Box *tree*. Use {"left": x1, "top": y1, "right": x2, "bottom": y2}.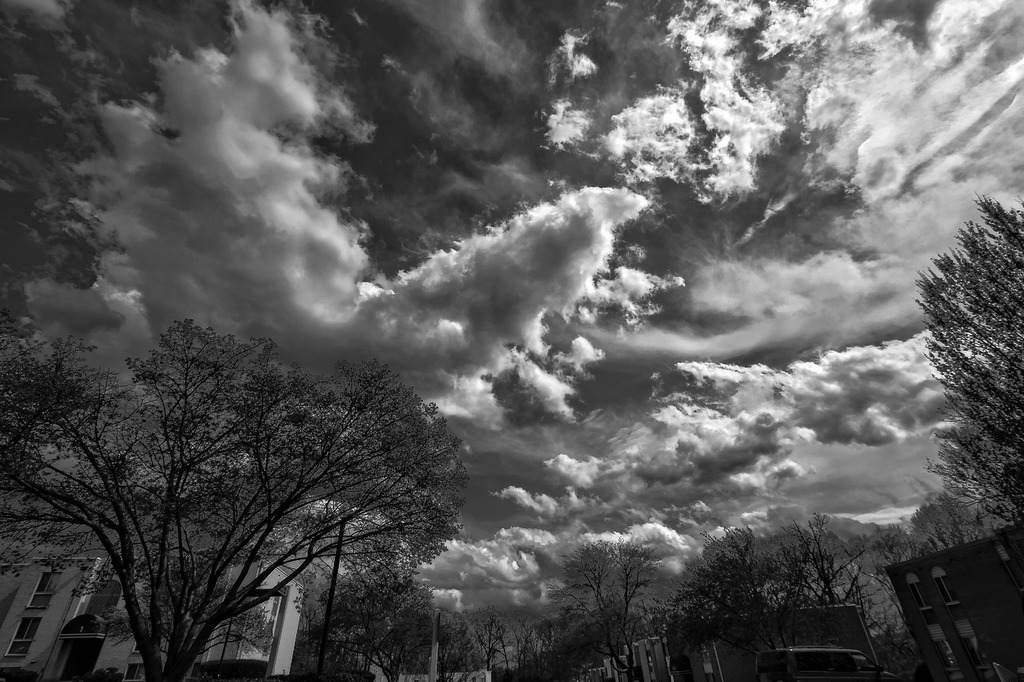
{"left": 292, "top": 572, "right": 409, "bottom": 681}.
